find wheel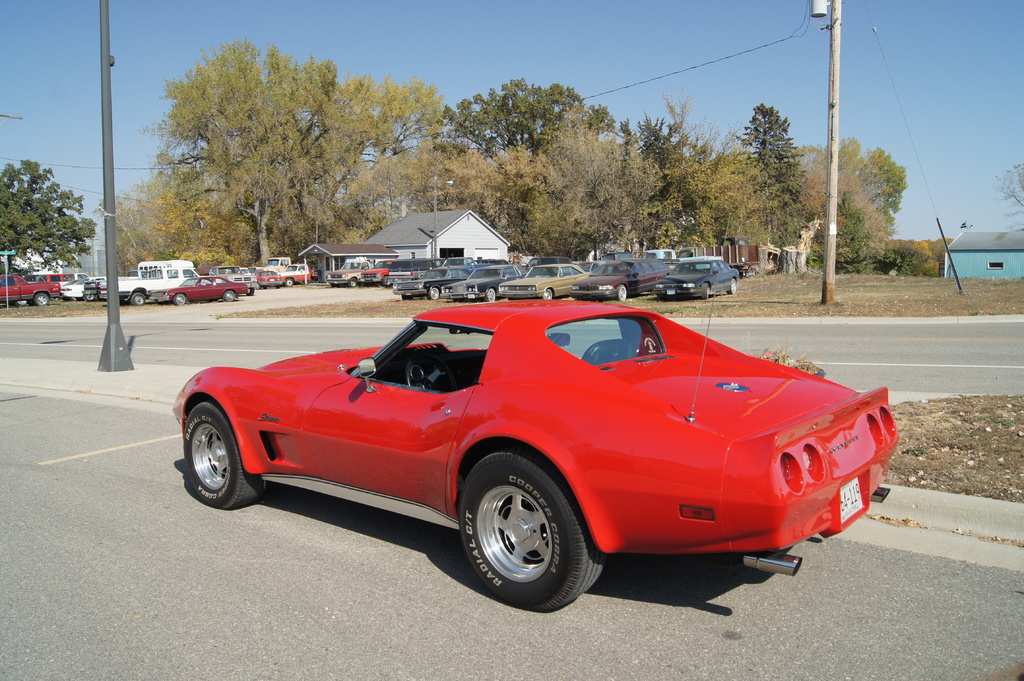
{"left": 483, "top": 287, "right": 497, "bottom": 305}
